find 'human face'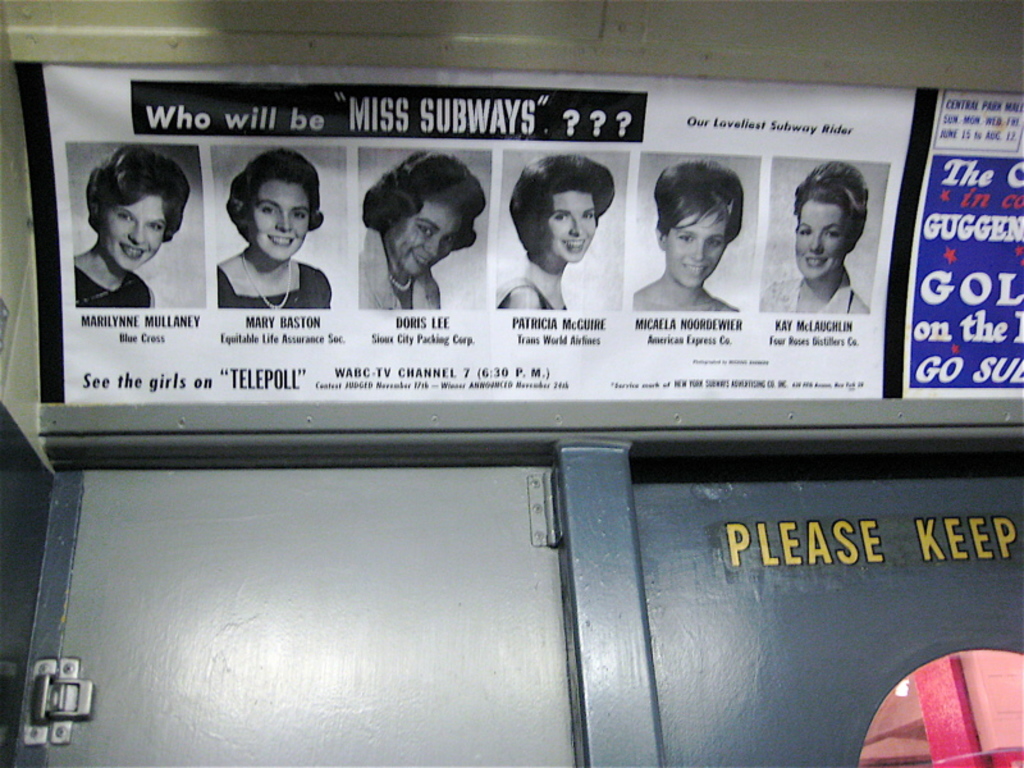
387 202 467 279
